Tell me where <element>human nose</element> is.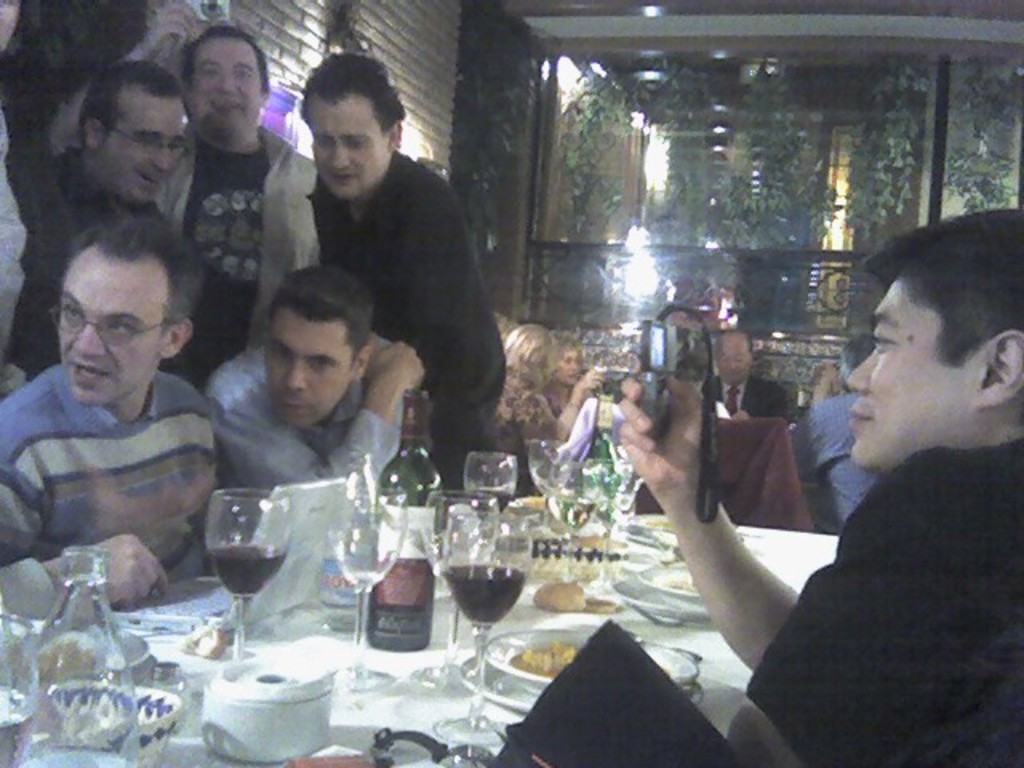
<element>human nose</element> is at x1=214, y1=75, x2=230, y2=91.
